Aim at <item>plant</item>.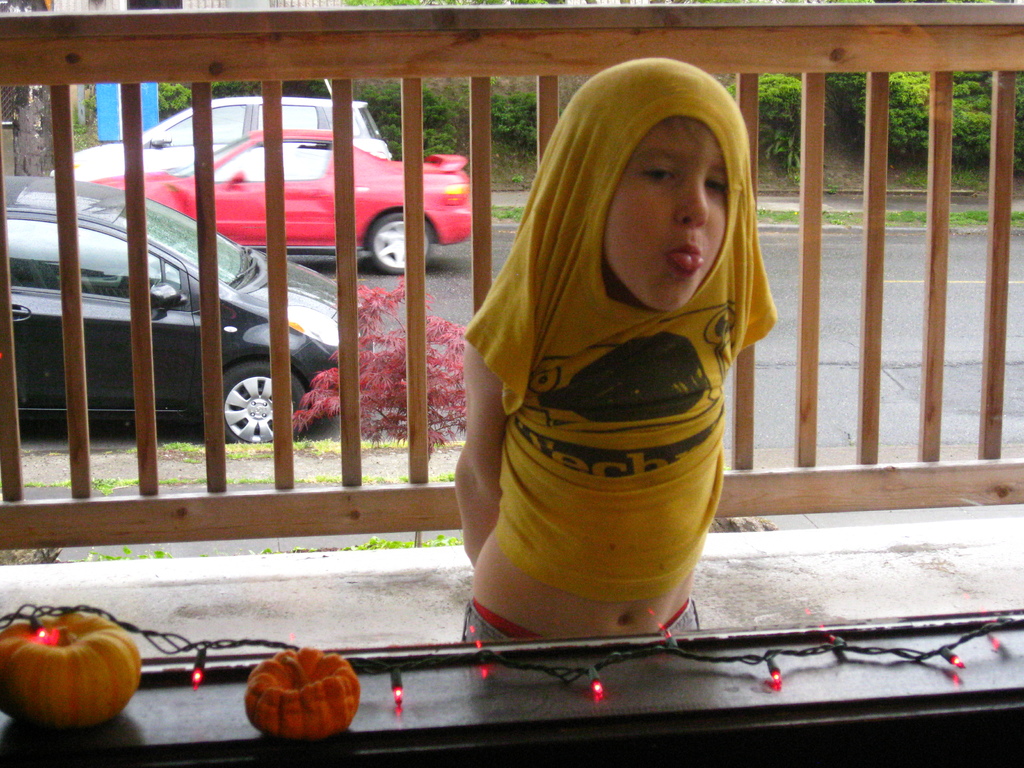
Aimed at pyautogui.locateOnScreen(1004, 205, 1023, 226).
